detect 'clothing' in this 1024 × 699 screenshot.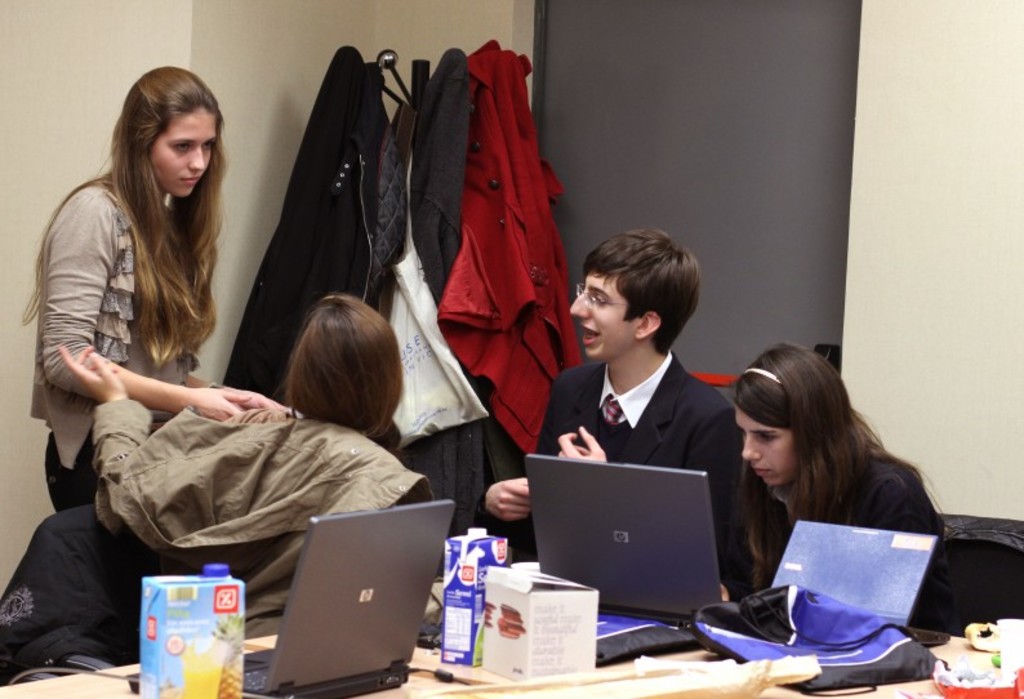
Detection: (749, 435, 948, 592).
